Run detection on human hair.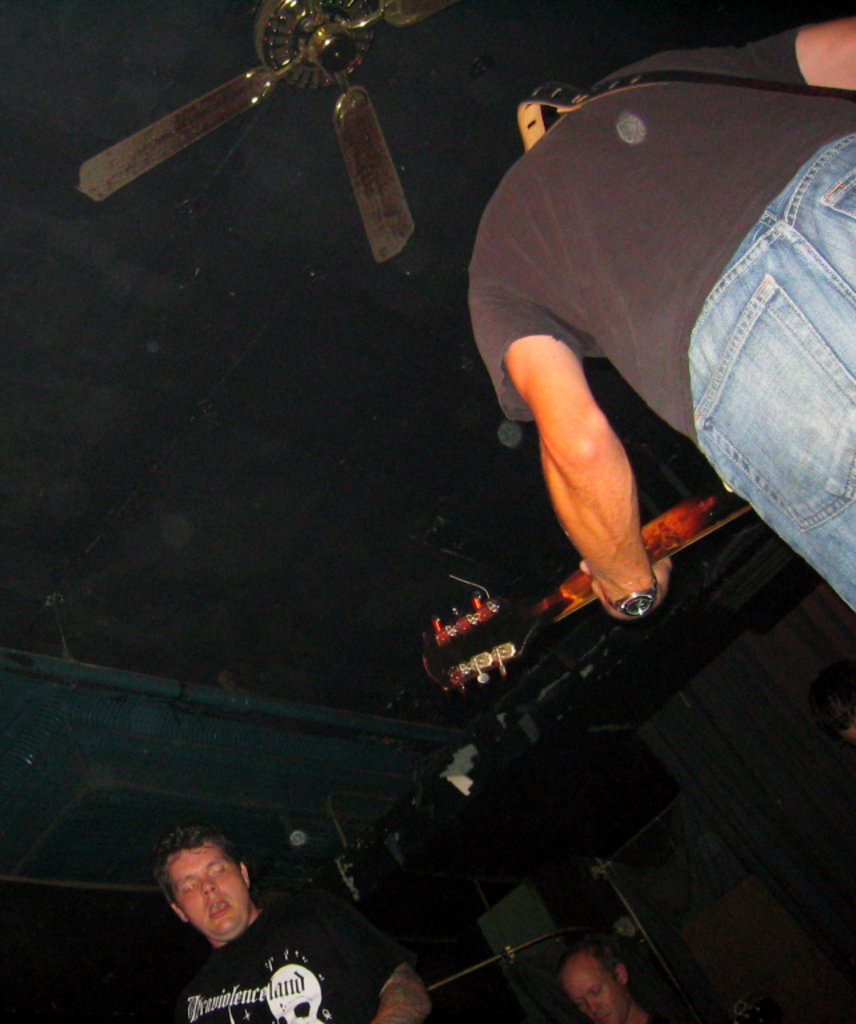
Result: <region>561, 948, 623, 991</region>.
